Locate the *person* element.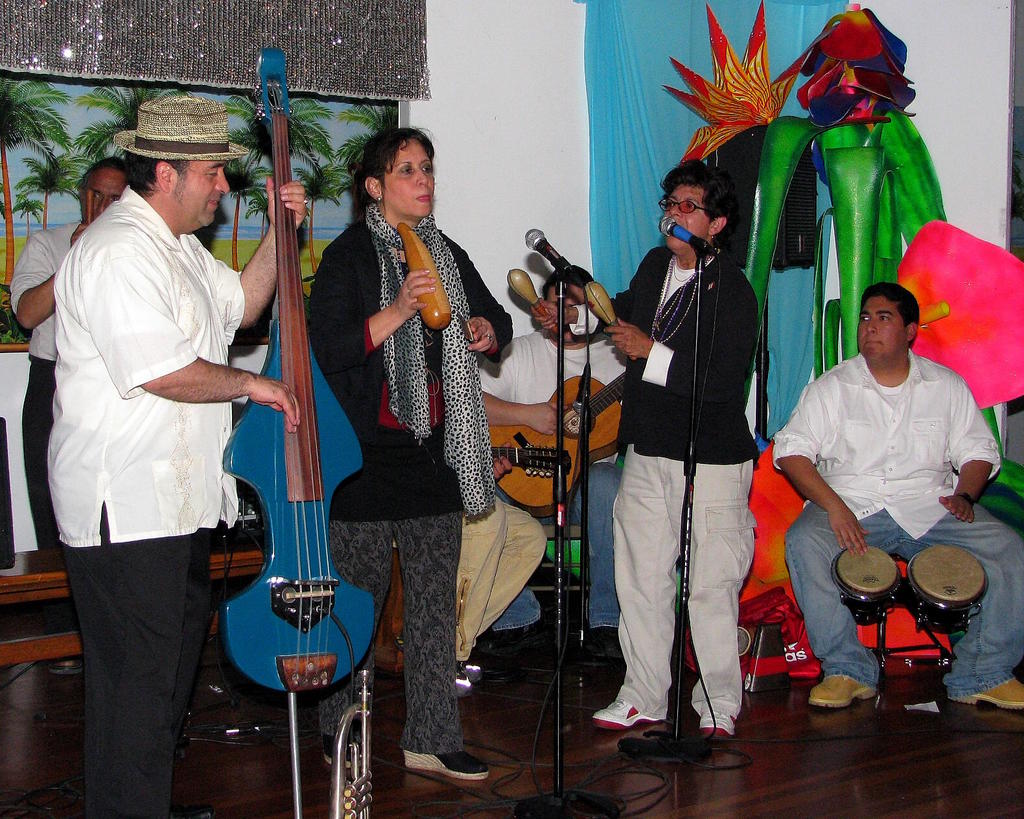
Element bbox: box(314, 128, 527, 790).
